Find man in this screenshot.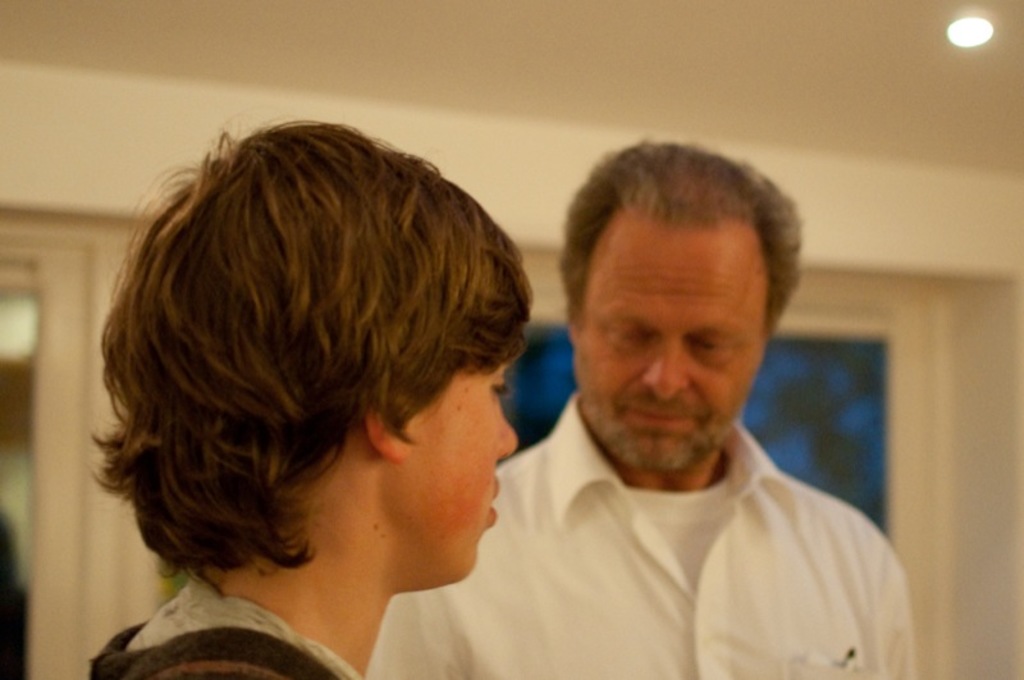
The bounding box for man is region(366, 138, 910, 679).
